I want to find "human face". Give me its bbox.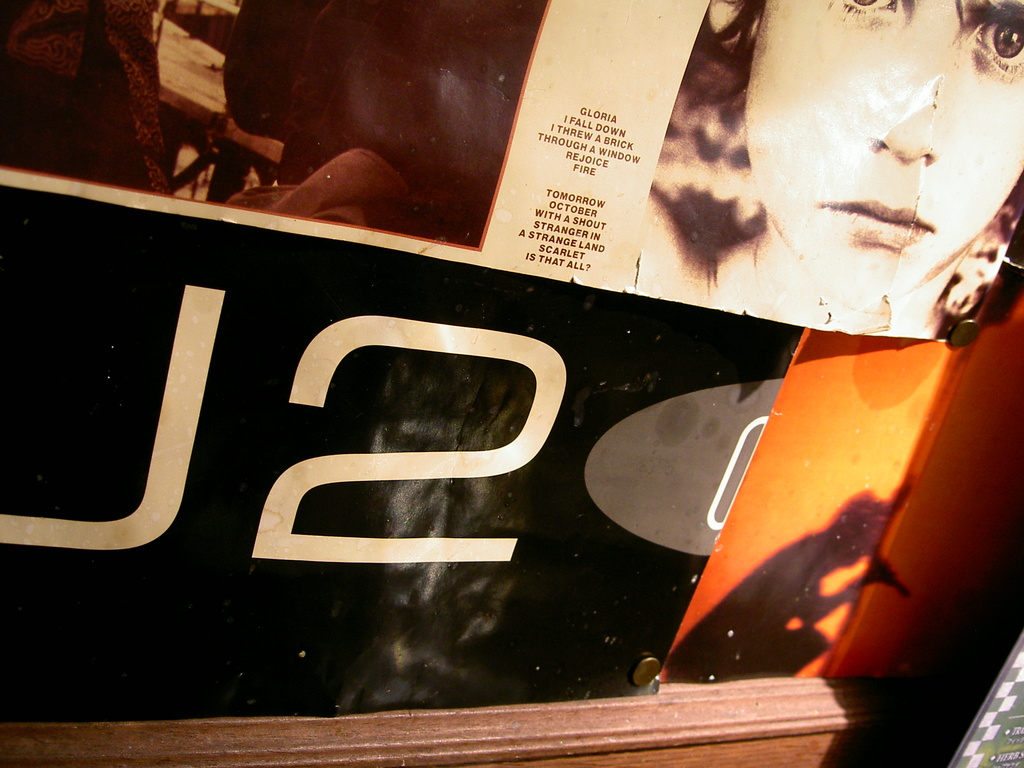
x1=748 y1=2 x2=1023 y2=307.
